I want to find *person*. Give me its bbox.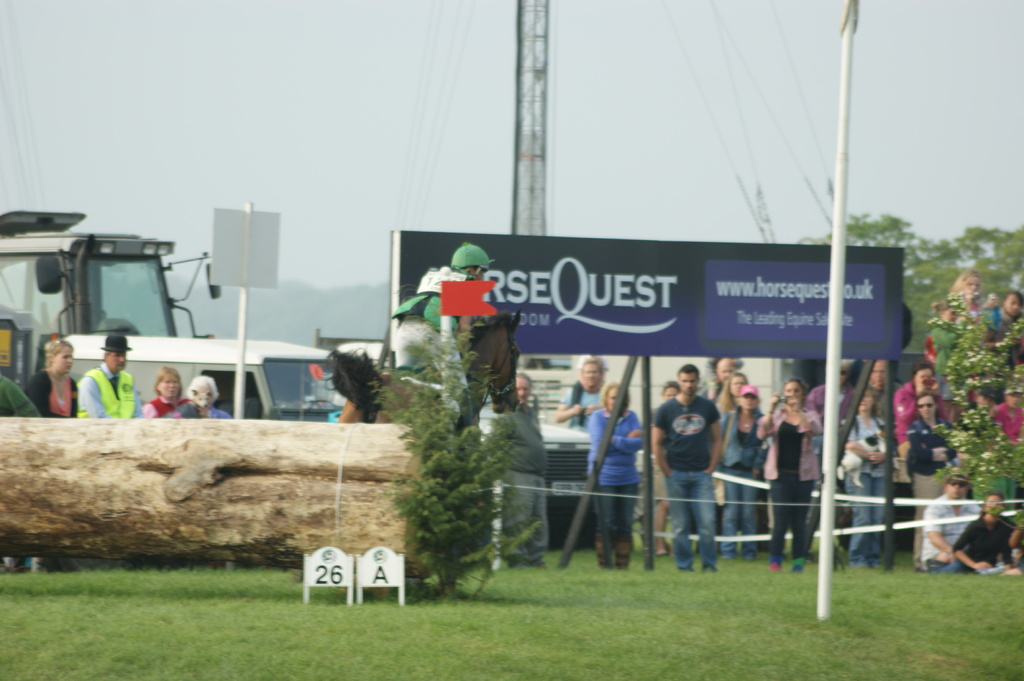
{"x1": 685, "y1": 346, "x2": 746, "y2": 419}.
